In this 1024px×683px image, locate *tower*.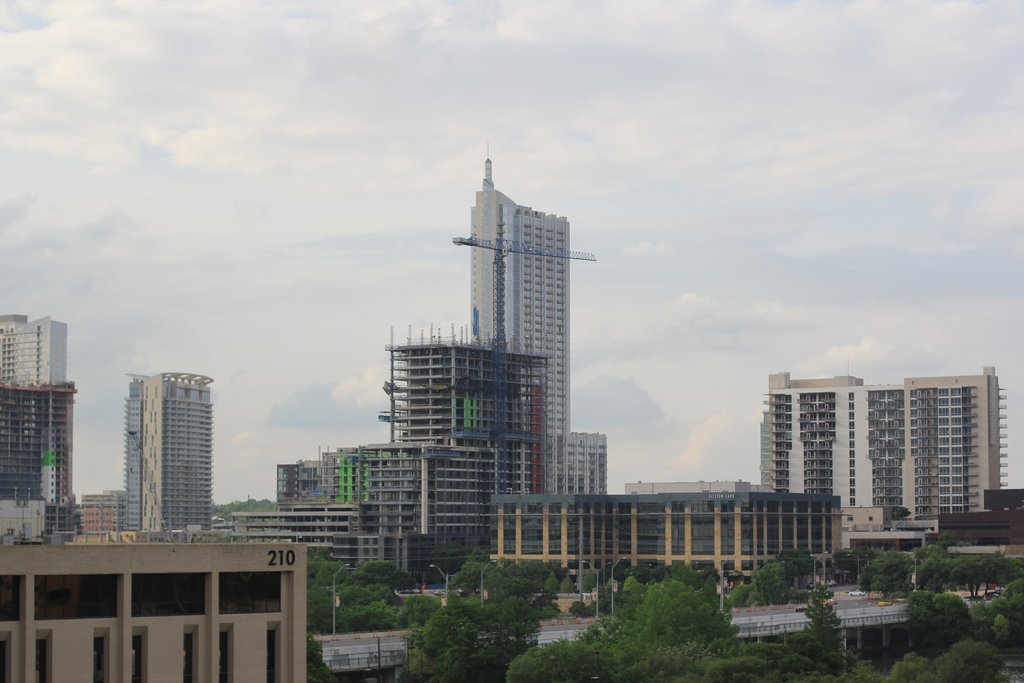
Bounding box: Rect(756, 365, 1013, 539).
